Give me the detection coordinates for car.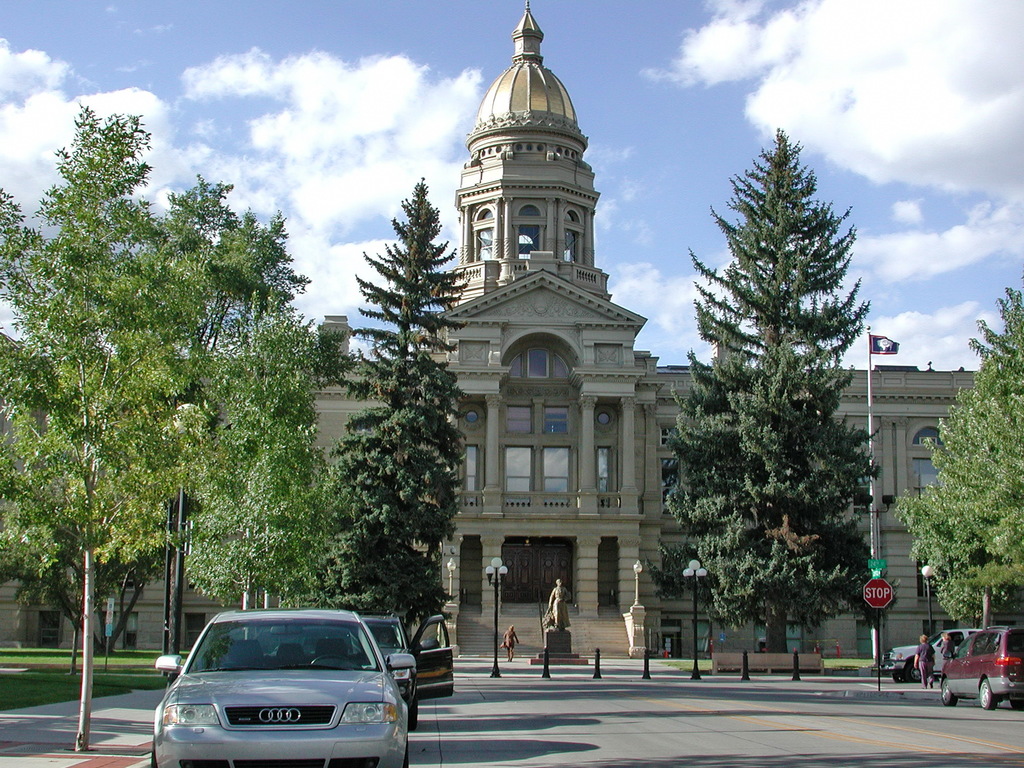
pyautogui.locateOnScreen(149, 614, 415, 767).
